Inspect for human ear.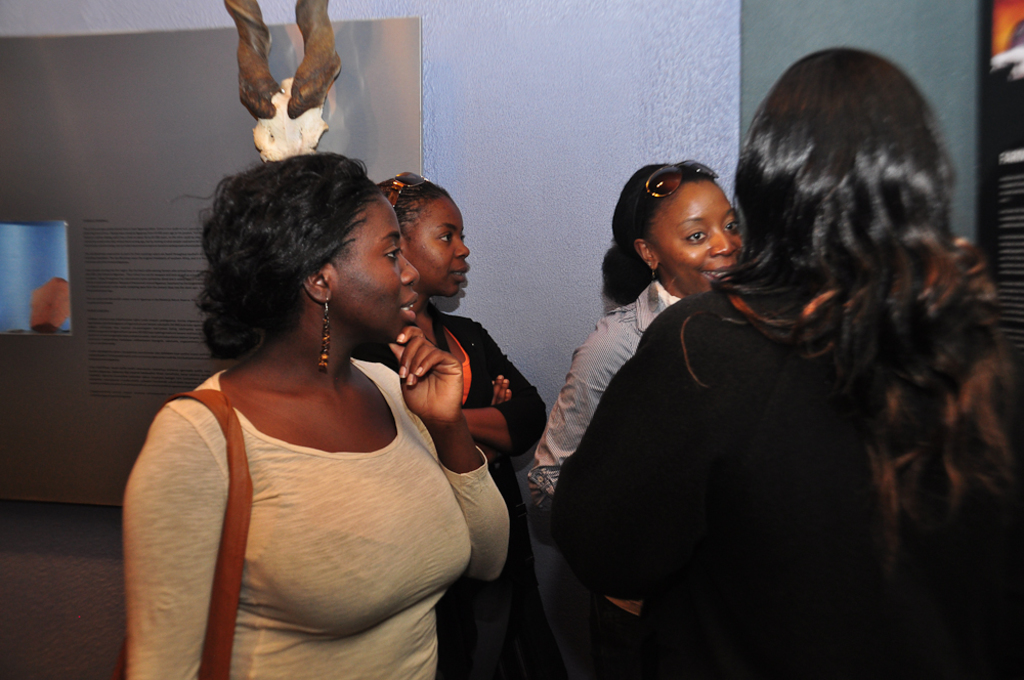
Inspection: <bbox>303, 263, 334, 299</bbox>.
